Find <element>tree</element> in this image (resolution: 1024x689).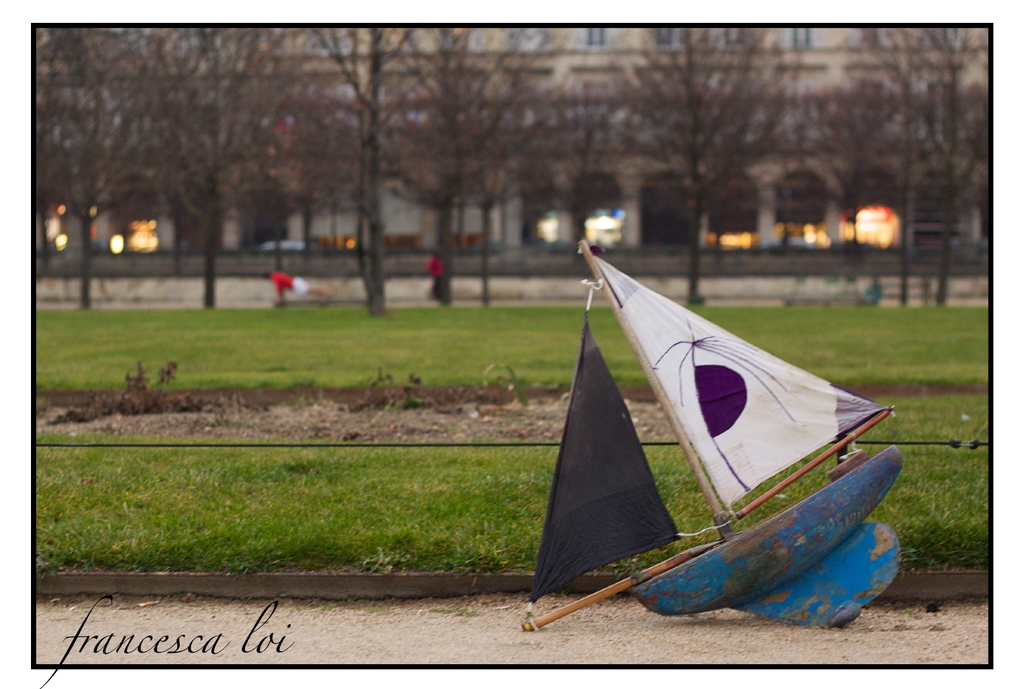
383:17:551:307.
